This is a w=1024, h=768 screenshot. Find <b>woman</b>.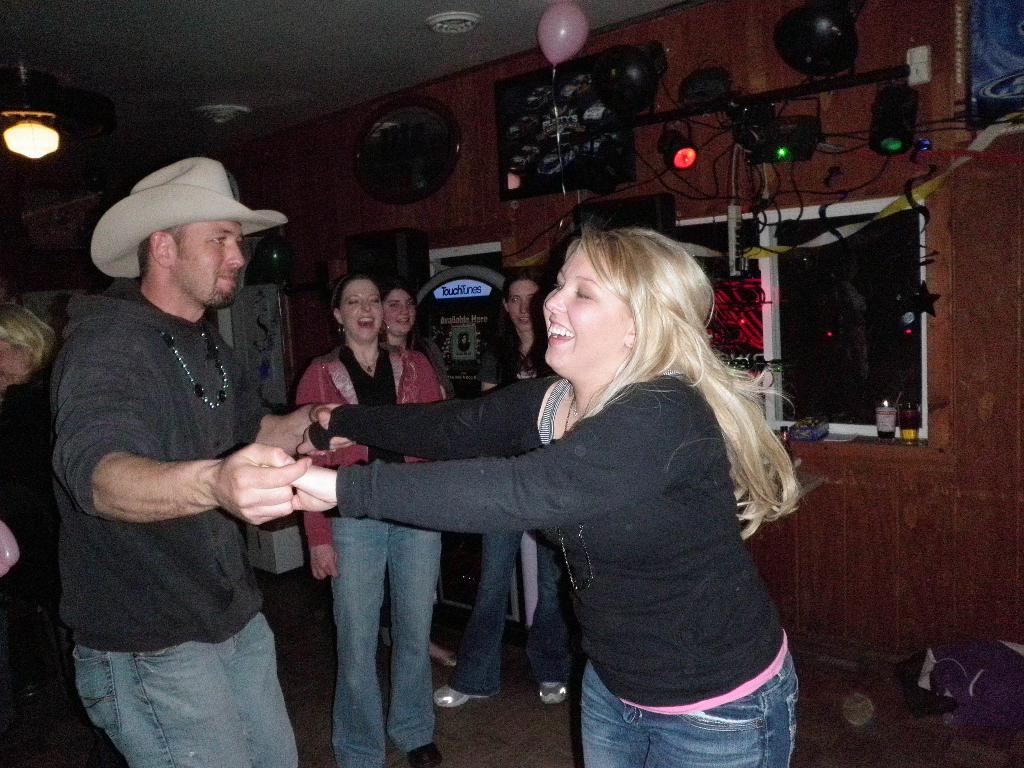
Bounding box: locate(429, 271, 583, 717).
